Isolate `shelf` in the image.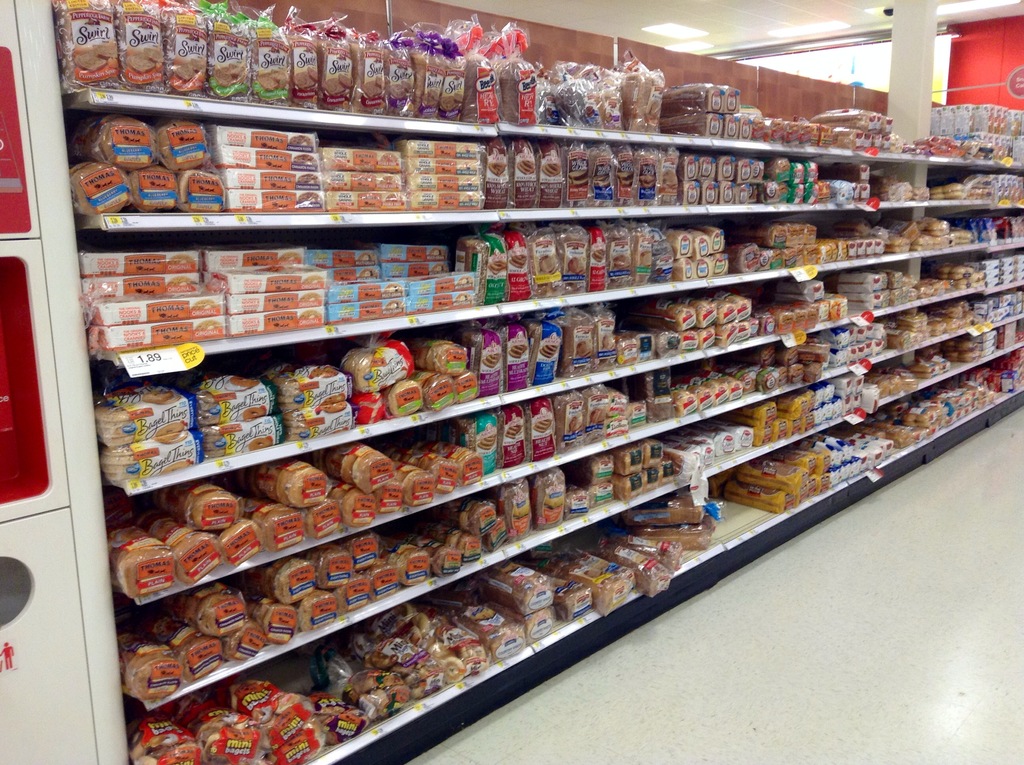
Isolated region: (x1=63, y1=0, x2=494, y2=135).
